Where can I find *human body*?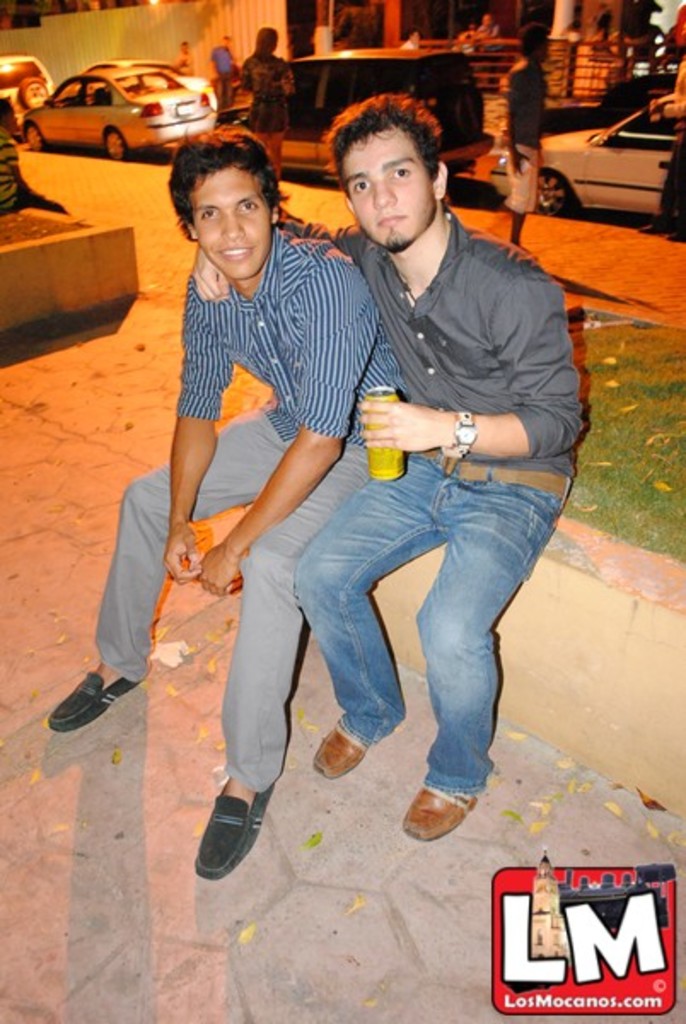
You can find it at l=497, t=17, r=543, b=249.
